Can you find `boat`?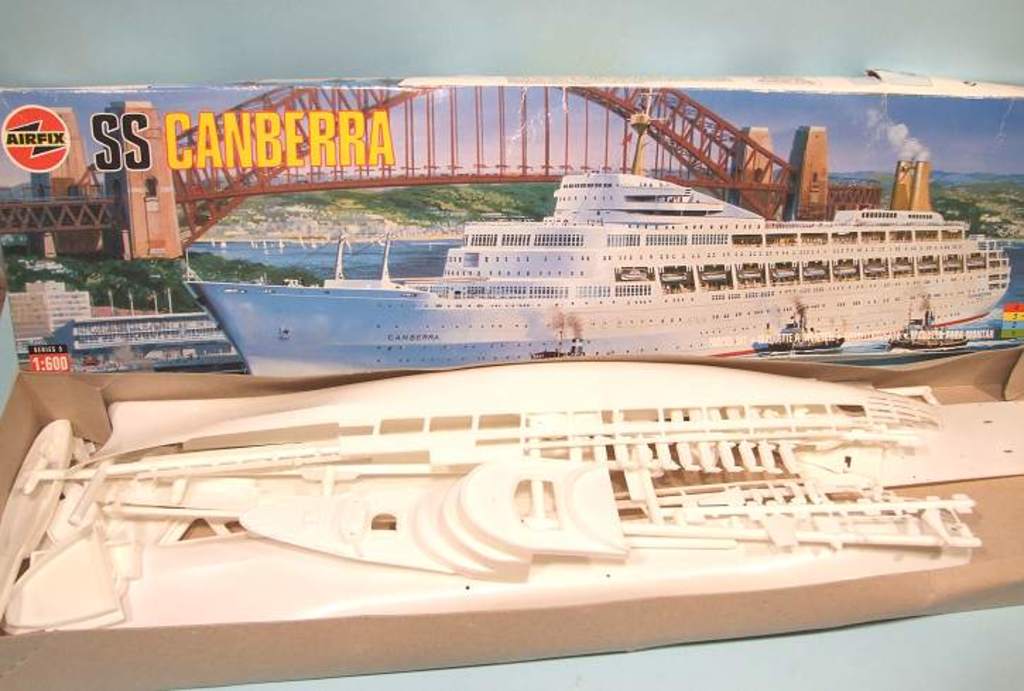
Yes, bounding box: x1=753 y1=311 x2=849 y2=356.
